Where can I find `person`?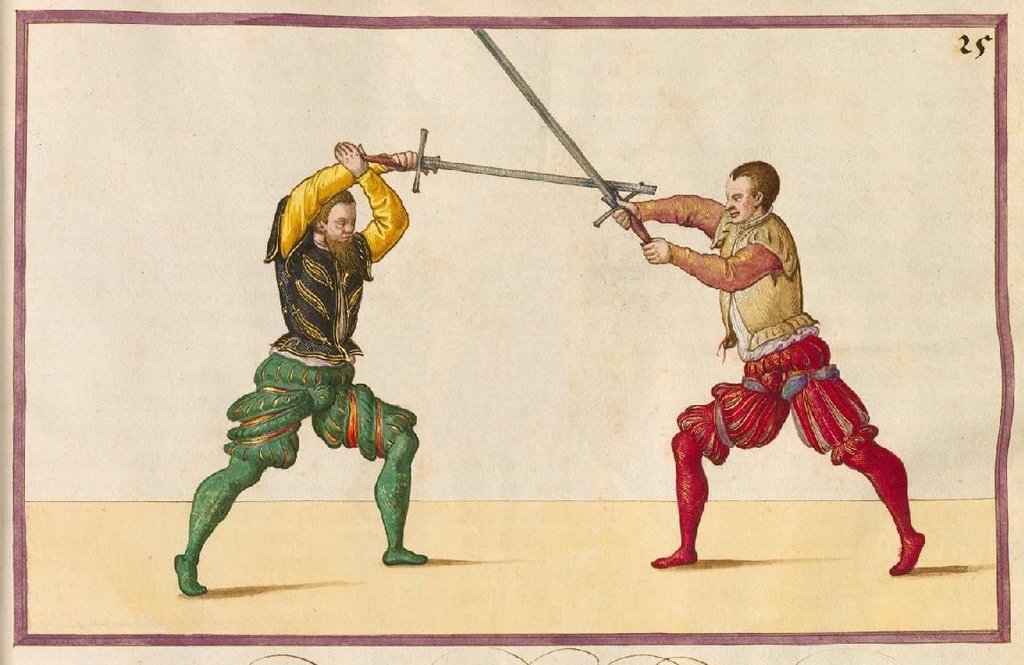
You can find it at (left=606, top=160, right=925, bottom=579).
